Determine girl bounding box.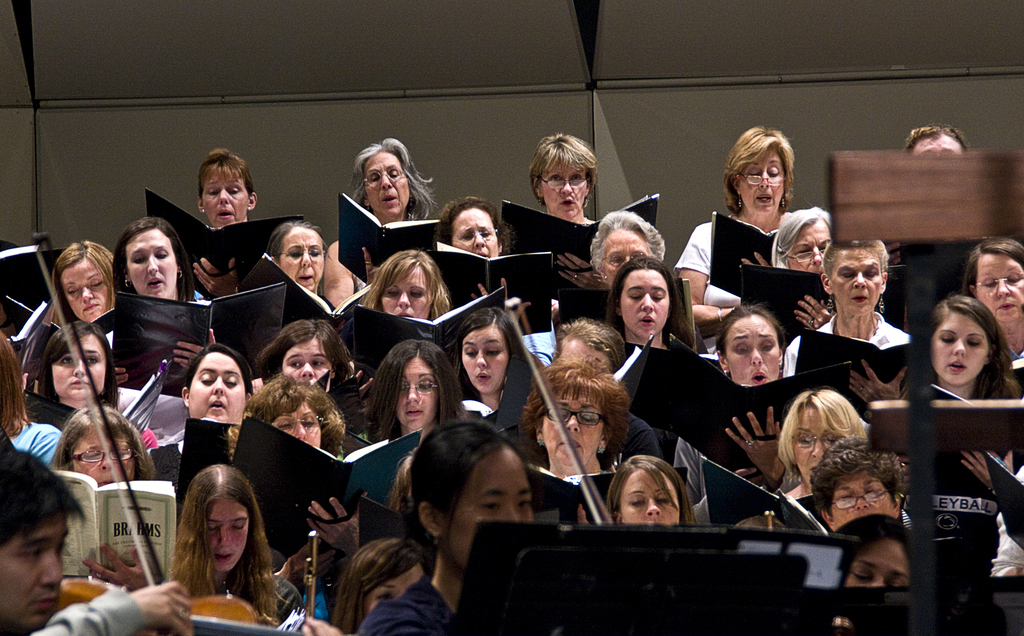
Determined: x1=448, y1=299, x2=530, y2=438.
